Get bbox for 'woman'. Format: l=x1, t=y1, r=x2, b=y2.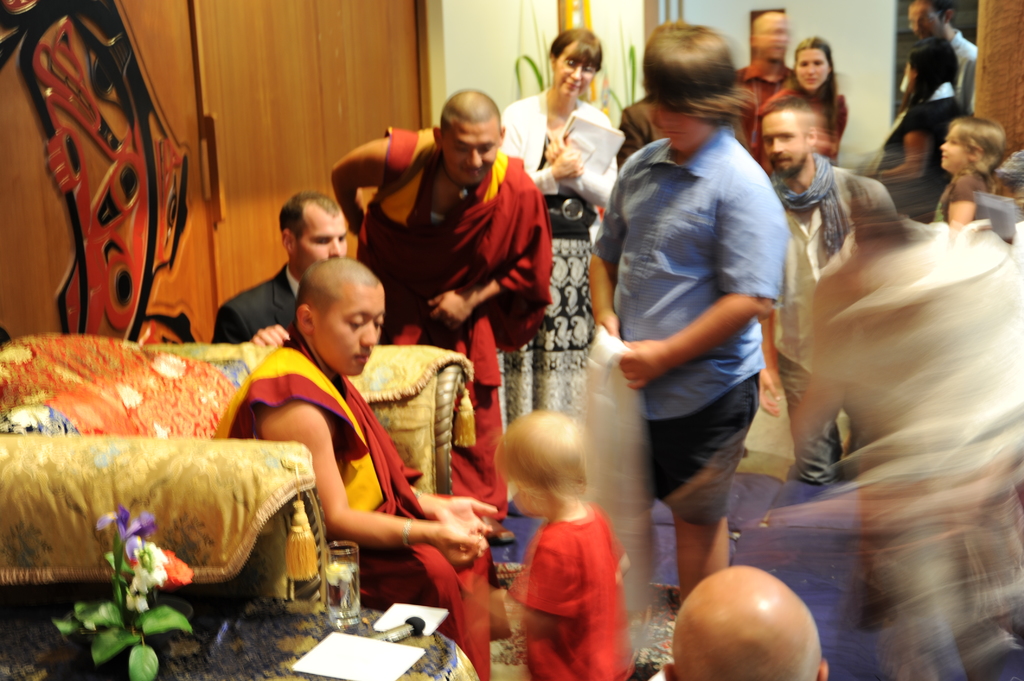
l=856, t=43, r=982, b=219.
